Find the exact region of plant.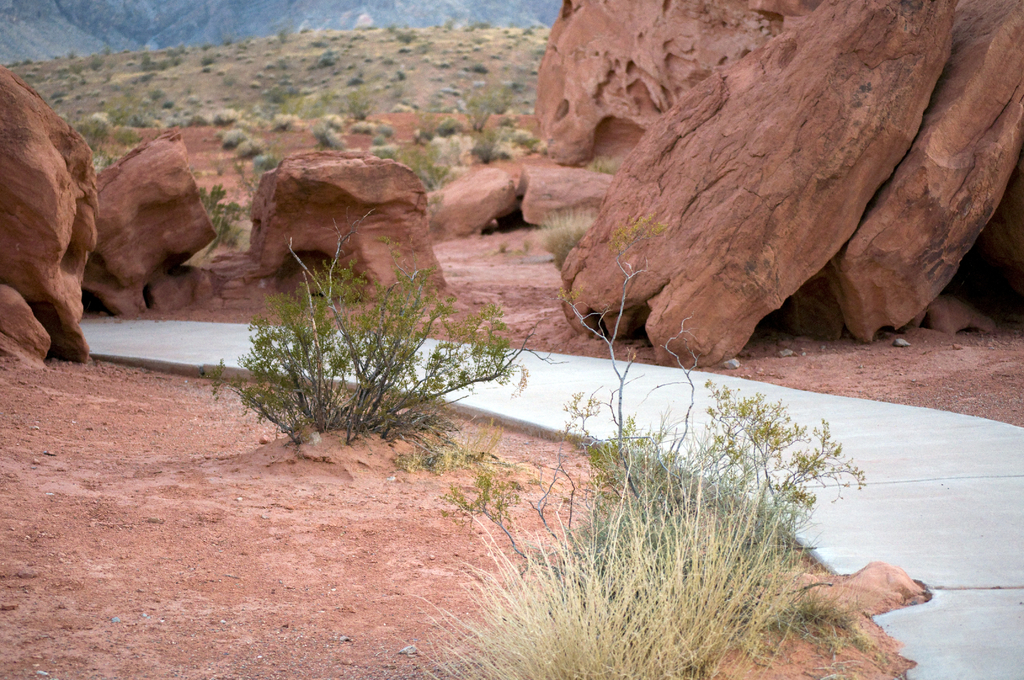
Exact region: rect(450, 193, 879, 679).
